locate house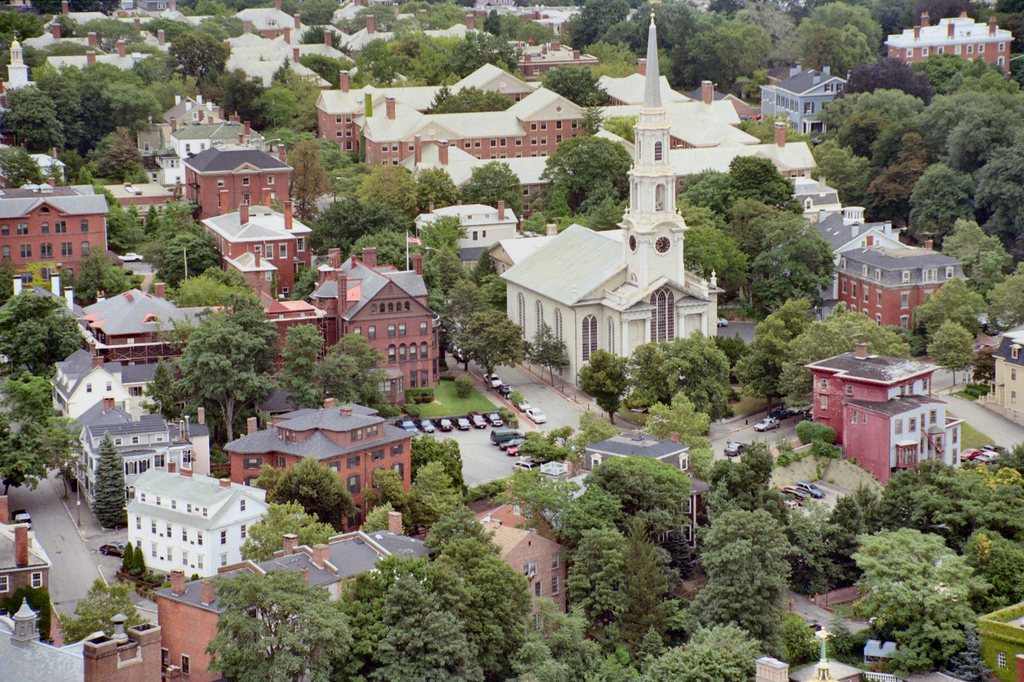
rect(350, 85, 599, 169)
